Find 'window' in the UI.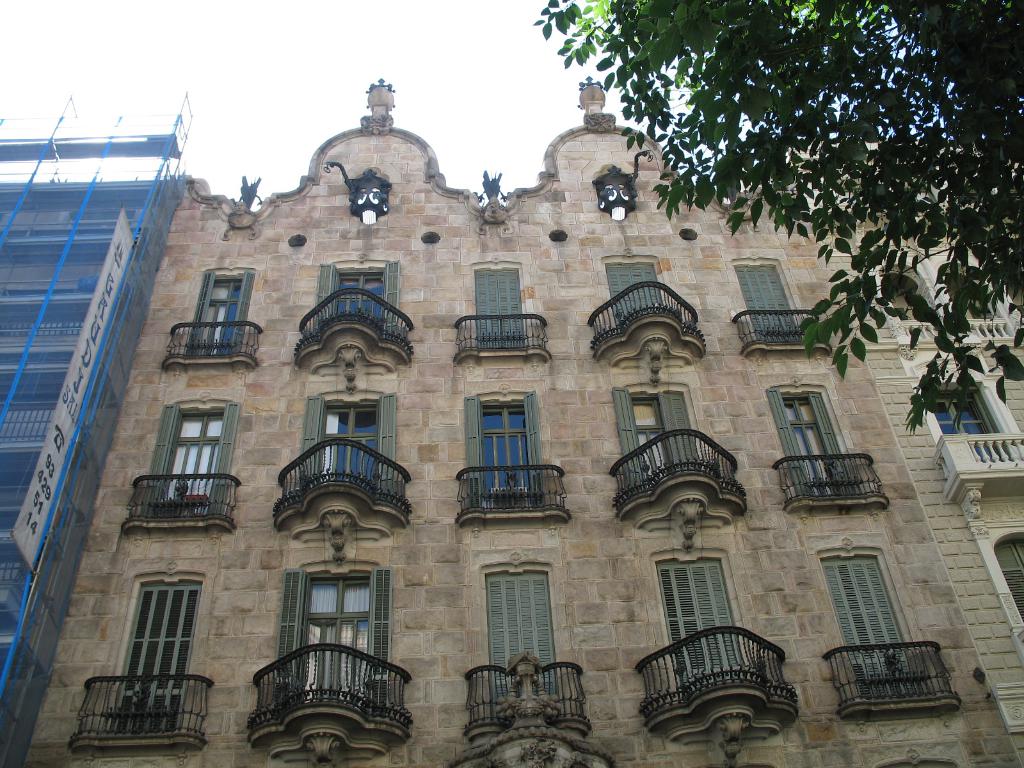
UI element at <box>660,556,754,694</box>.
